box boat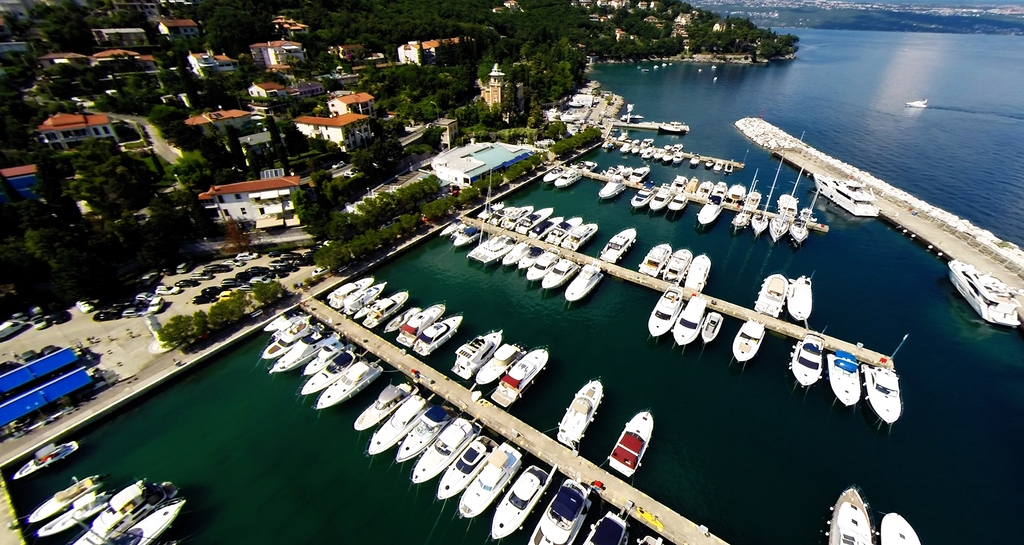
(left=109, top=497, right=191, bottom=544)
